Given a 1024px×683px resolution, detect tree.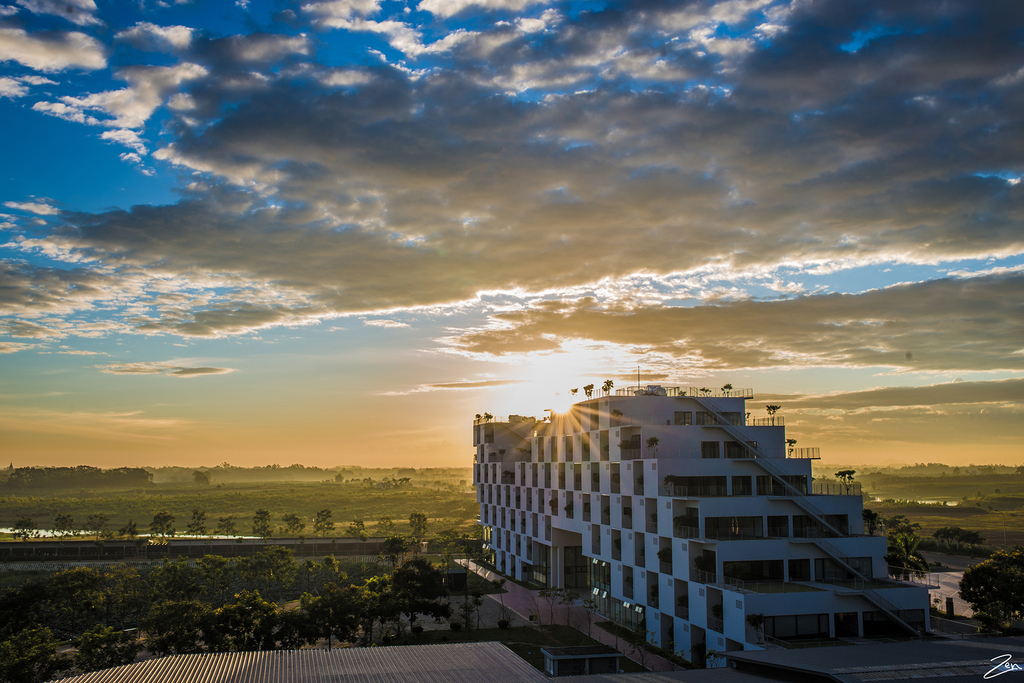
crop(280, 510, 301, 534).
